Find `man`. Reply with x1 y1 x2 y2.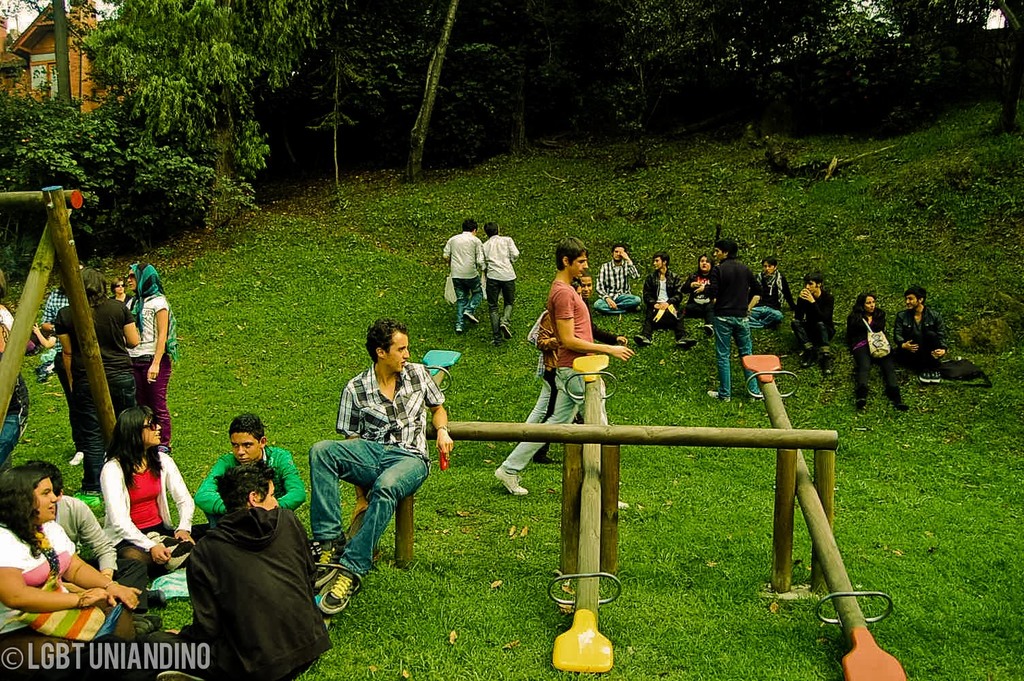
490 238 638 511.
